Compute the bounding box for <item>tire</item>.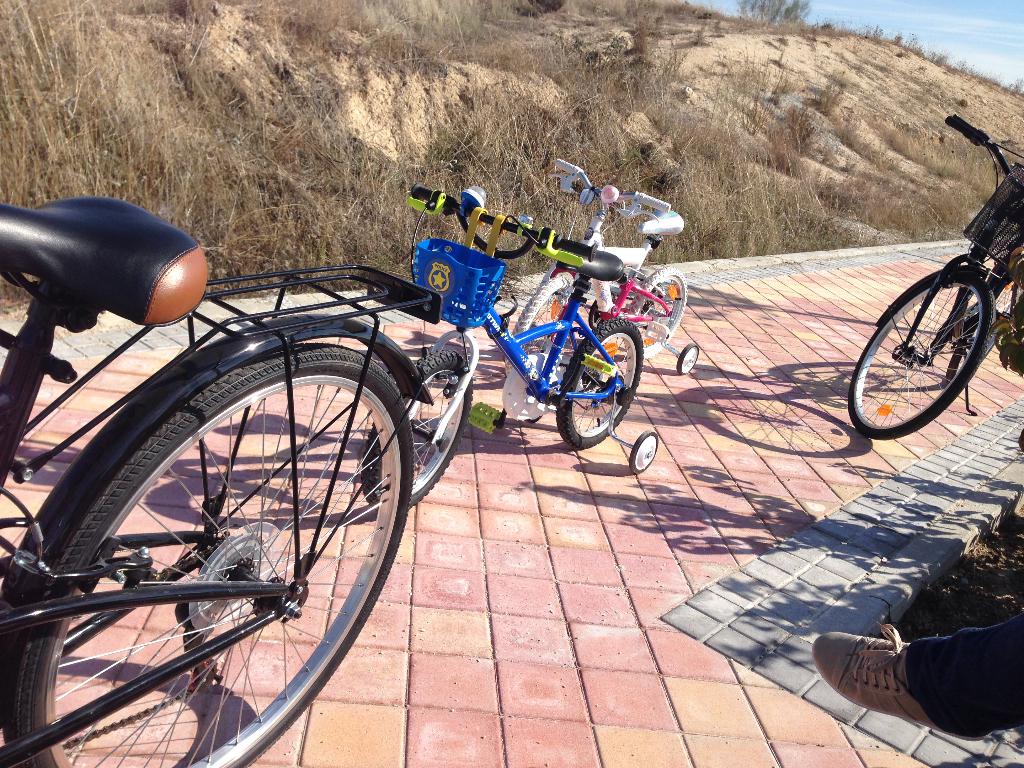
rect(845, 275, 996, 438).
